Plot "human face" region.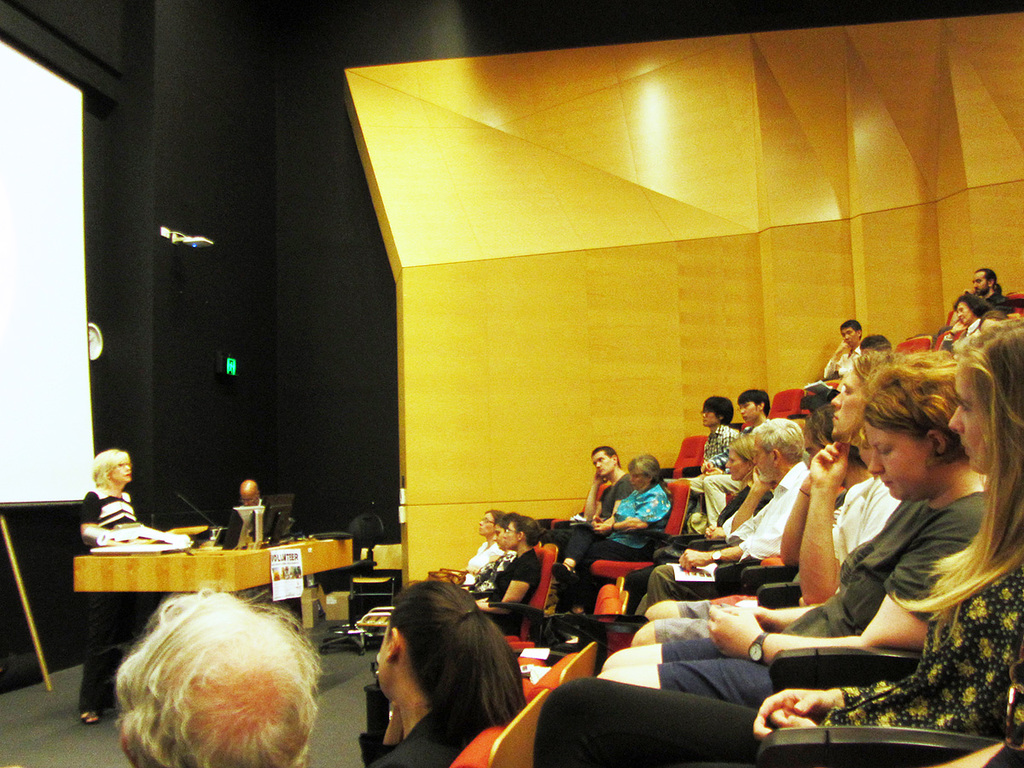
Plotted at <bbox>492, 523, 504, 551</bbox>.
